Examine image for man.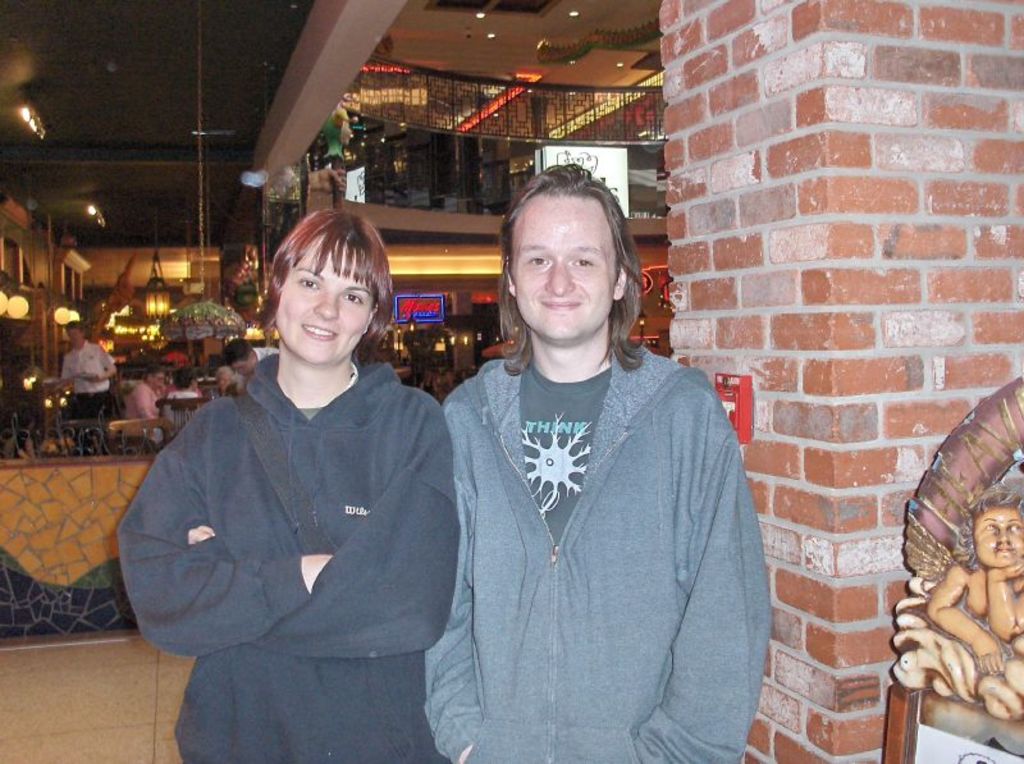
Examination result: 419,168,769,763.
